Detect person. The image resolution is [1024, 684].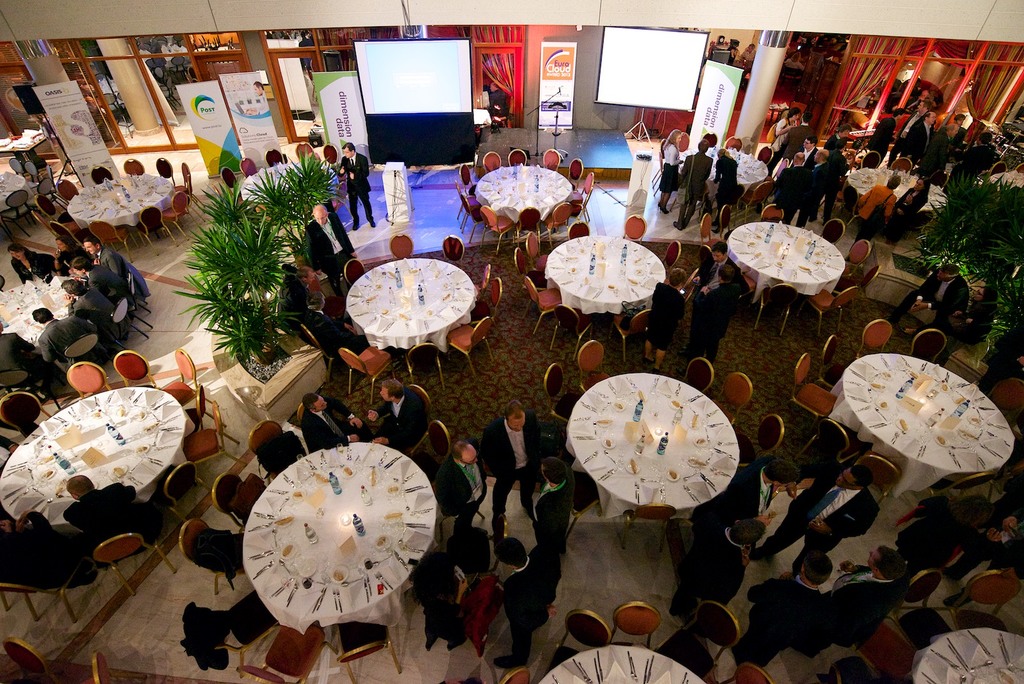
<bbox>67, 468, 161, 550</bbox>.
